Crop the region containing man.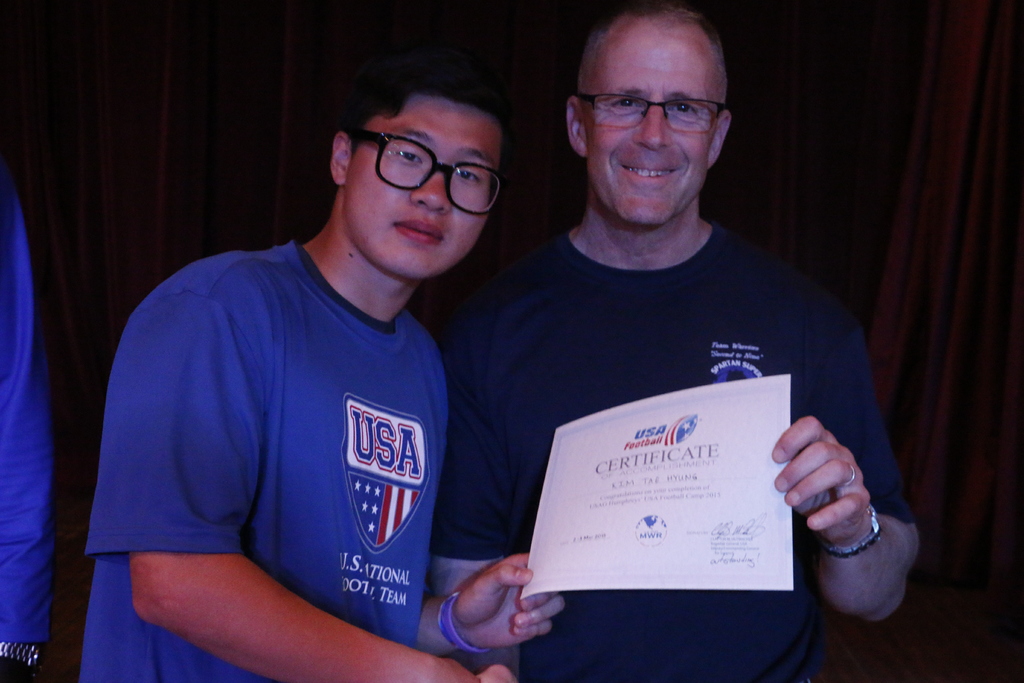
Crop region: 440/1/917/671.
